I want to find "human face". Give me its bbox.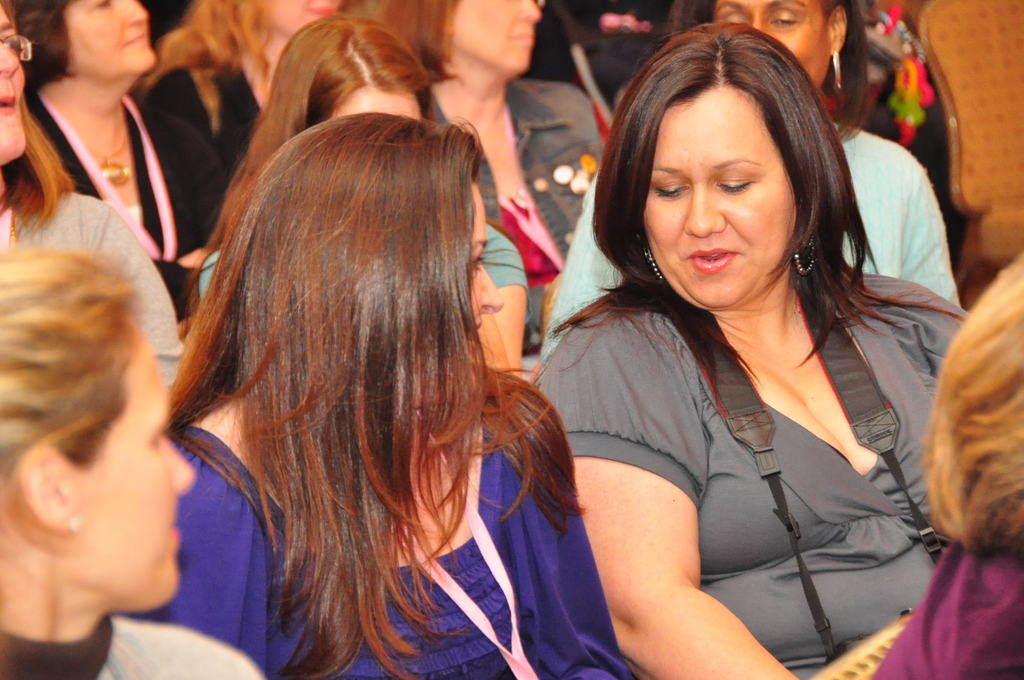
detection(257, 0, 342, 38).
